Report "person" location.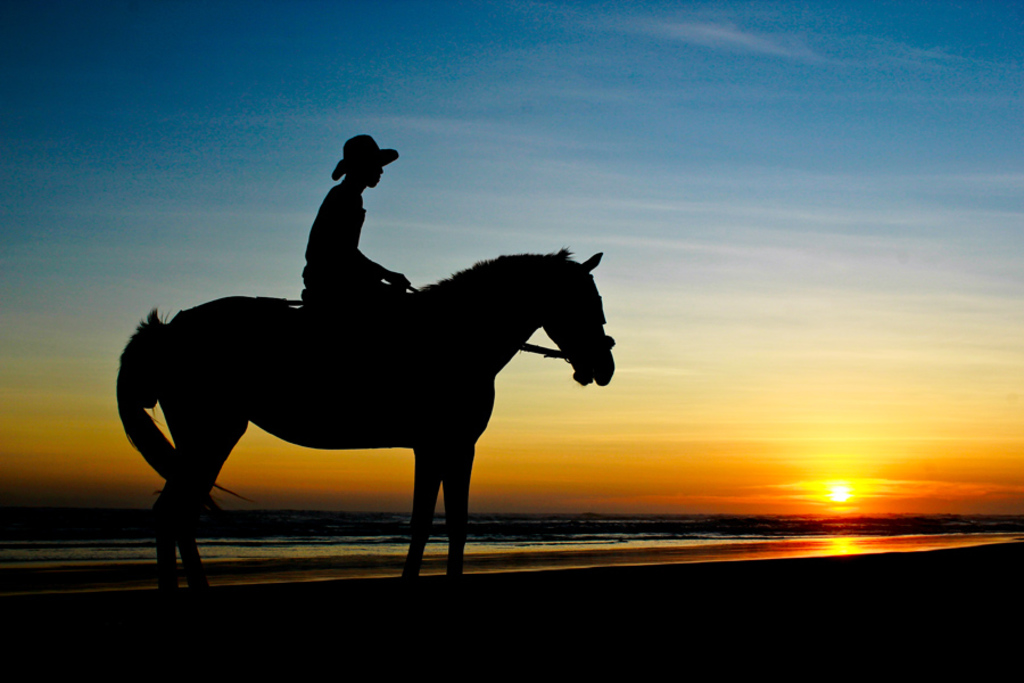
Report: [300, 134, 410, 347].
